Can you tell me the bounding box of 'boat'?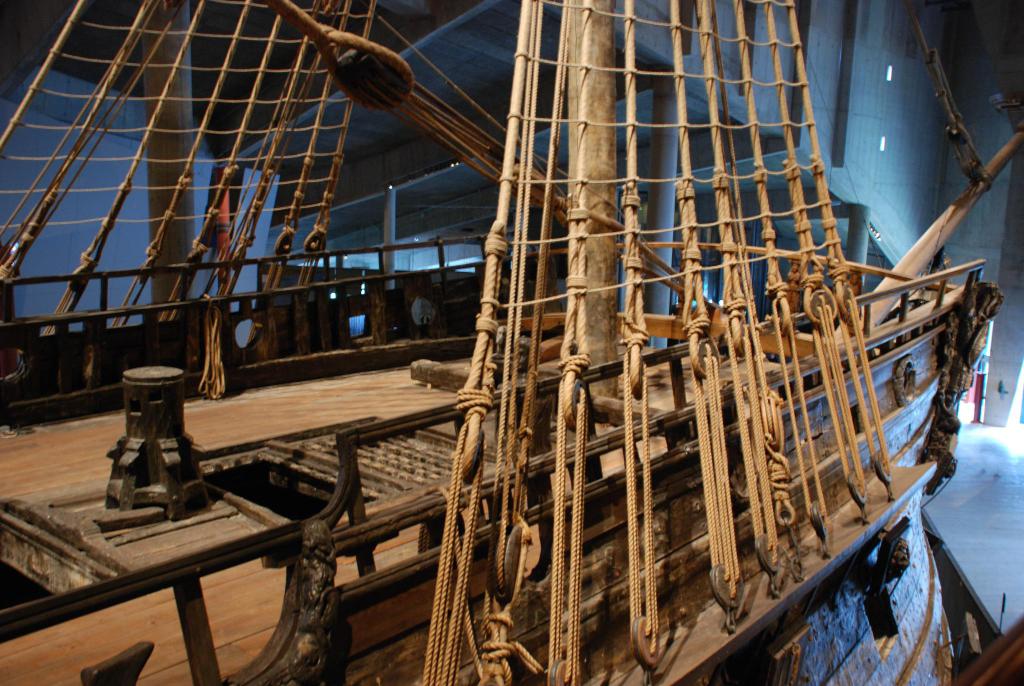
{"left": 0, "top": 0, "right": 1001, "bottom": 685}.
